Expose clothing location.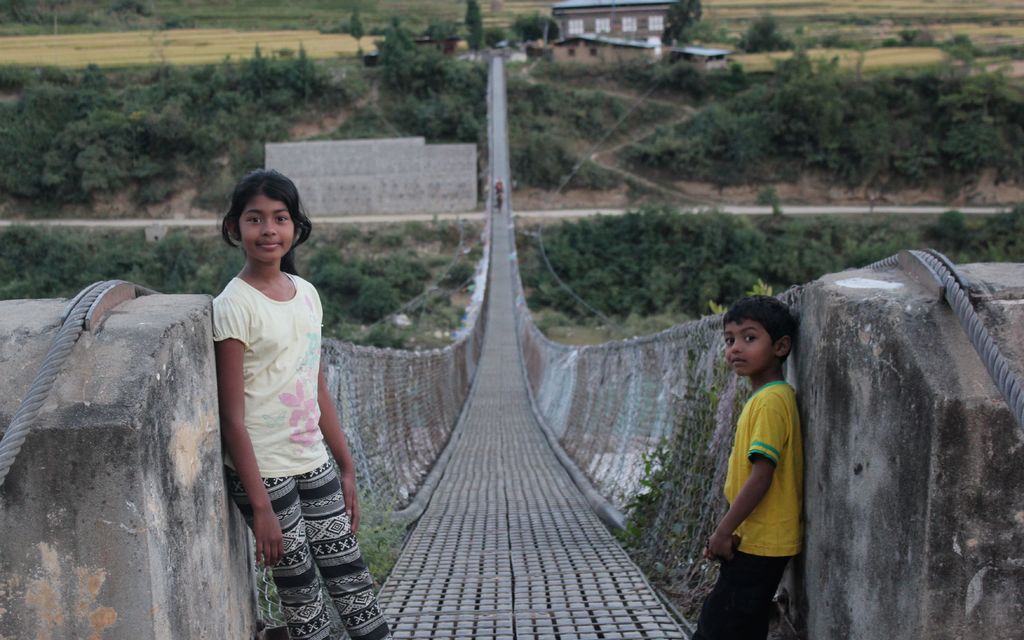
Exposed at 216,267,381,639.
